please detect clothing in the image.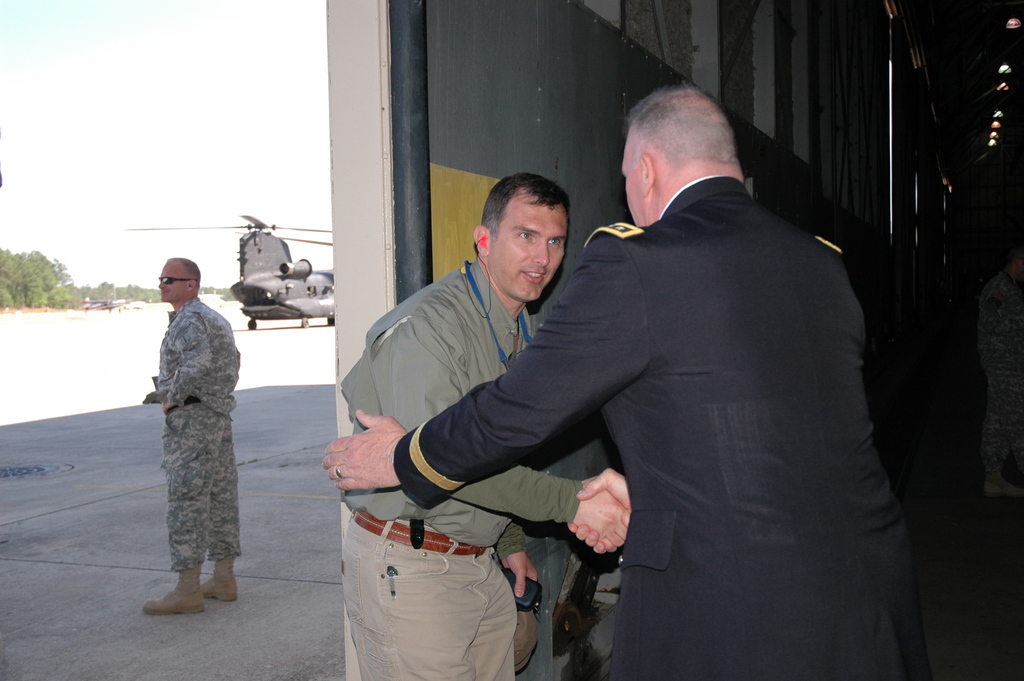
[left=336, top=243, right=582, bottom=680].
